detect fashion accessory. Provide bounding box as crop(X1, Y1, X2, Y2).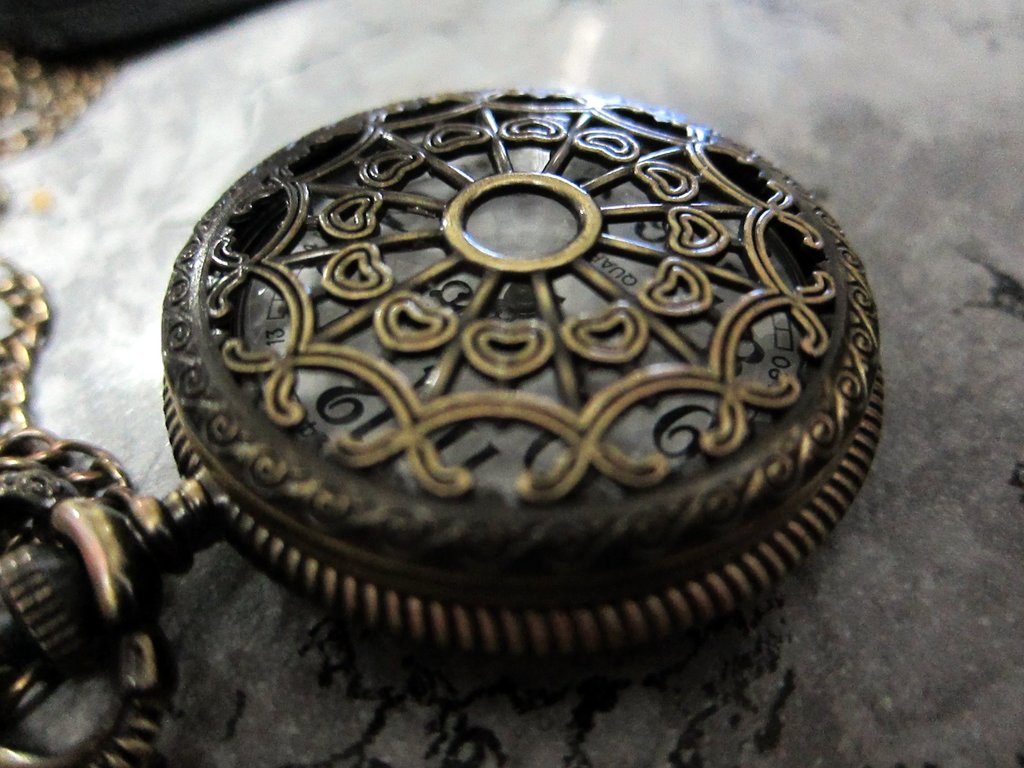
crop(0, 45, 887, 767).
